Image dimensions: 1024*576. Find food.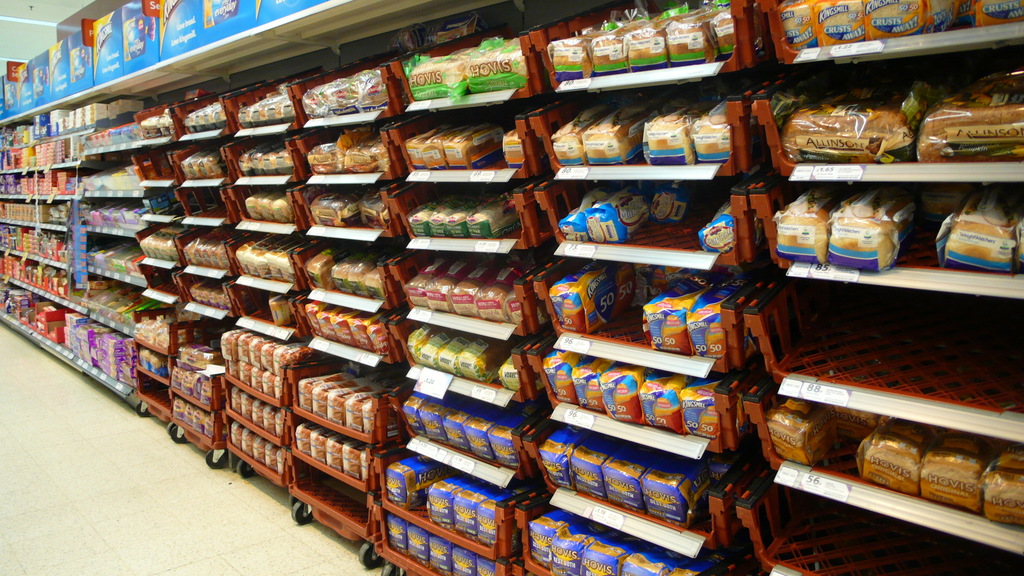
<region>171, 369, 188, 390</region>.
